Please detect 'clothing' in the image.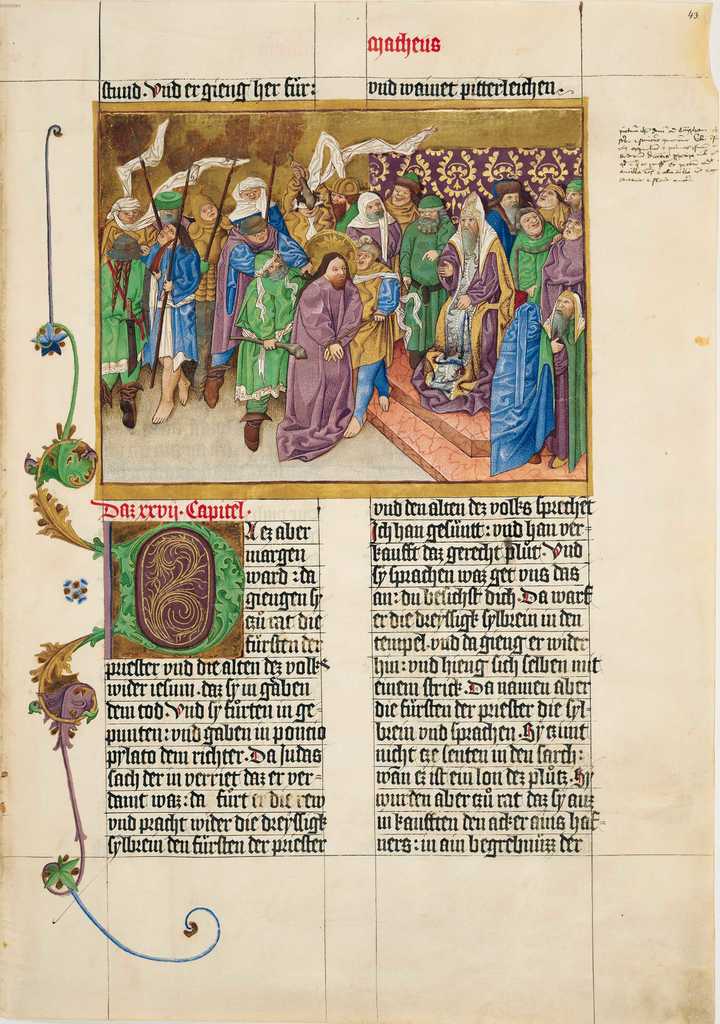
{"left": 277, "top": 239, "right": 375, "bottom": 446}.
